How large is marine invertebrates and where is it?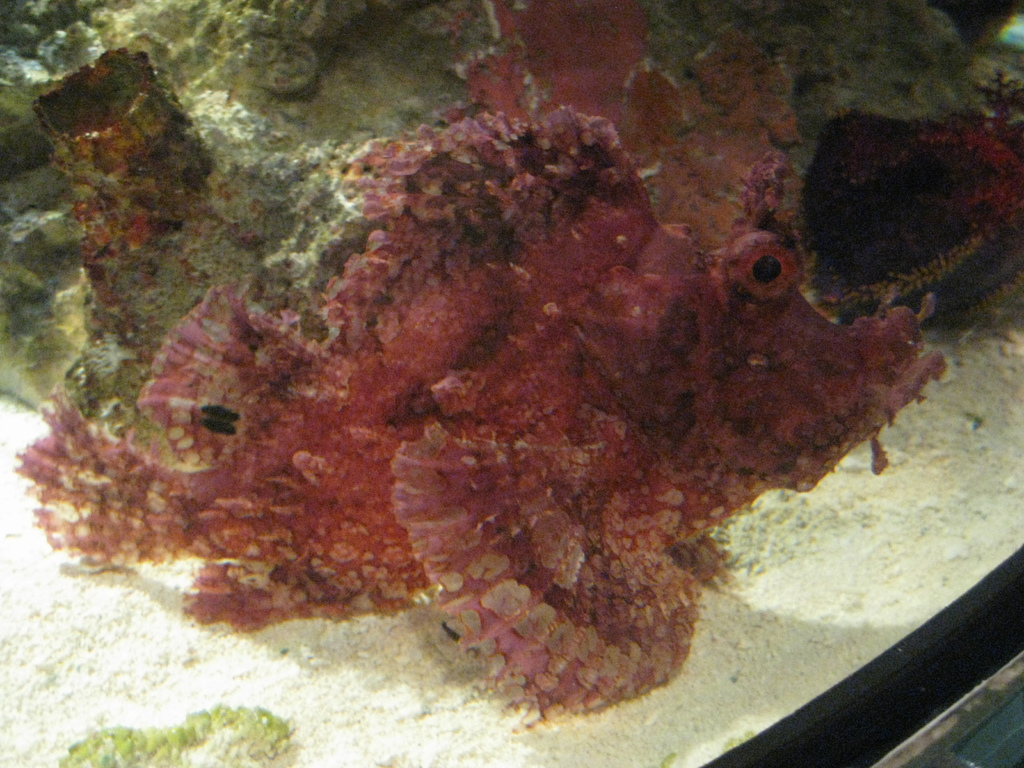
Bounding box: (left=11, top=50, right=941, bottom=709).
